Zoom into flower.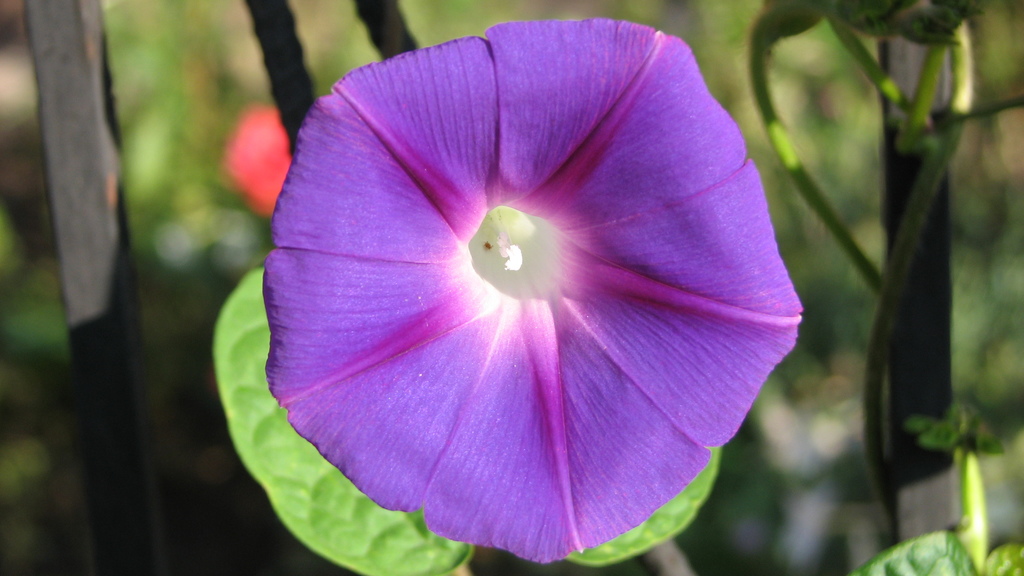
Zoom target: box=[235, 0, 816, 557].
